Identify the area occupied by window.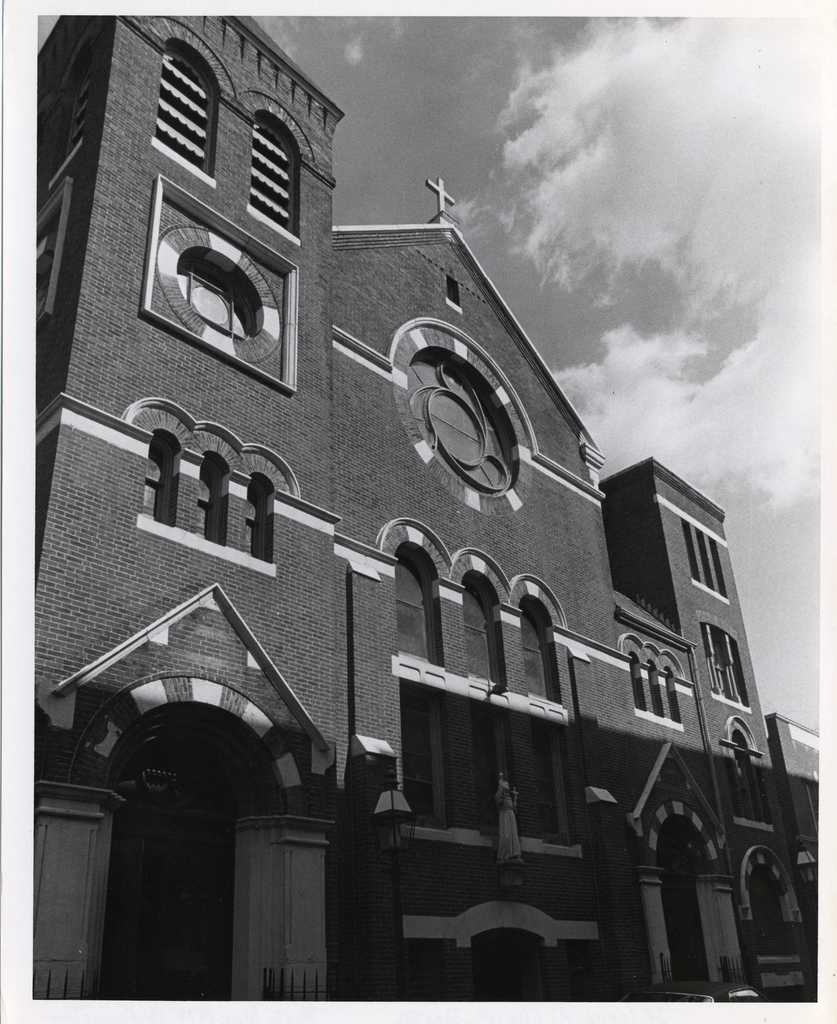
Area: locate(400, 684, 575, 844).
